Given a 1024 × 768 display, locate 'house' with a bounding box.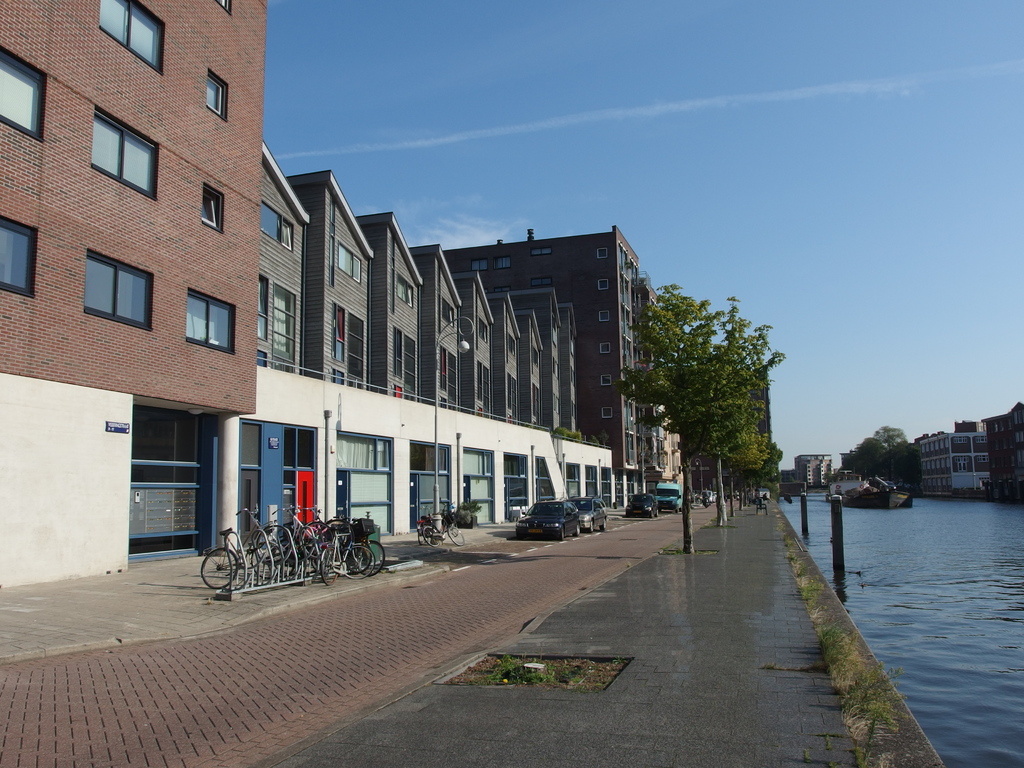
Located: 517, 302, 543, 431.
